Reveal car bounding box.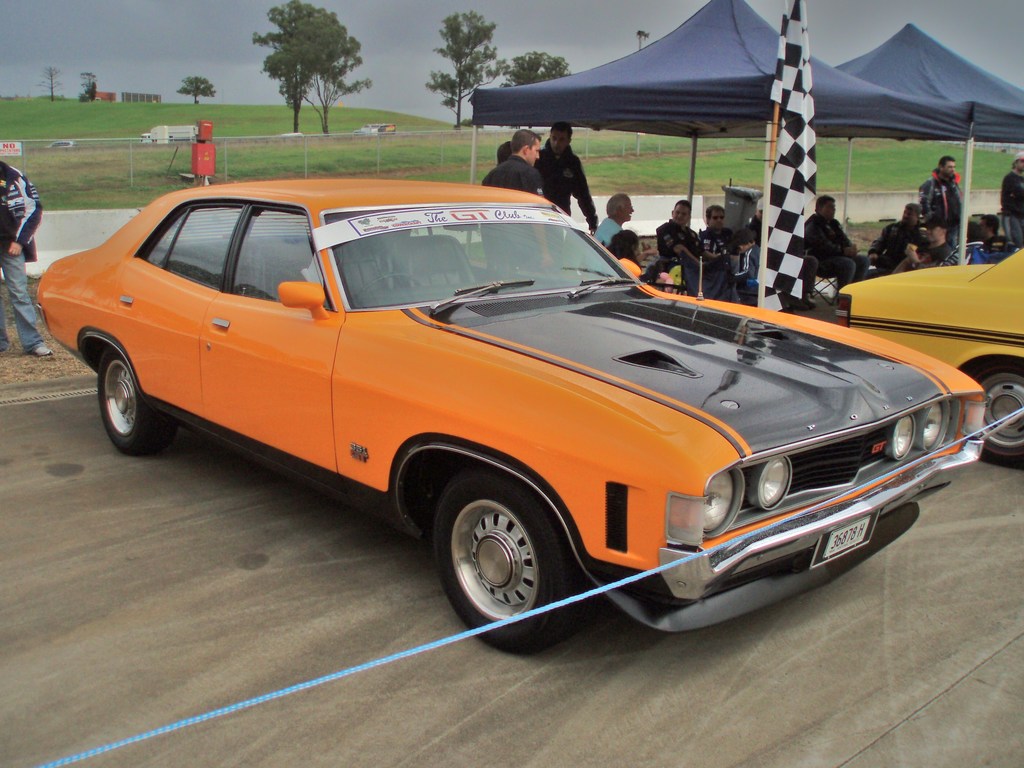
Revealed: <box>36,179,984,662</box>.
